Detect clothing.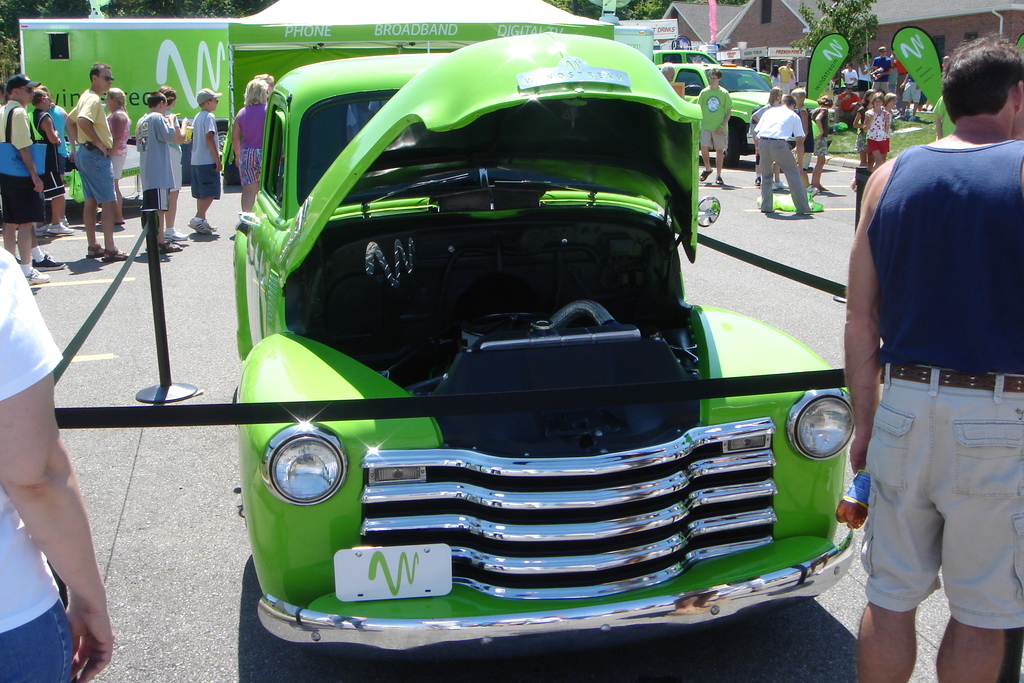
Detected at x1=0, y1=249, x2=75, y2=682.
